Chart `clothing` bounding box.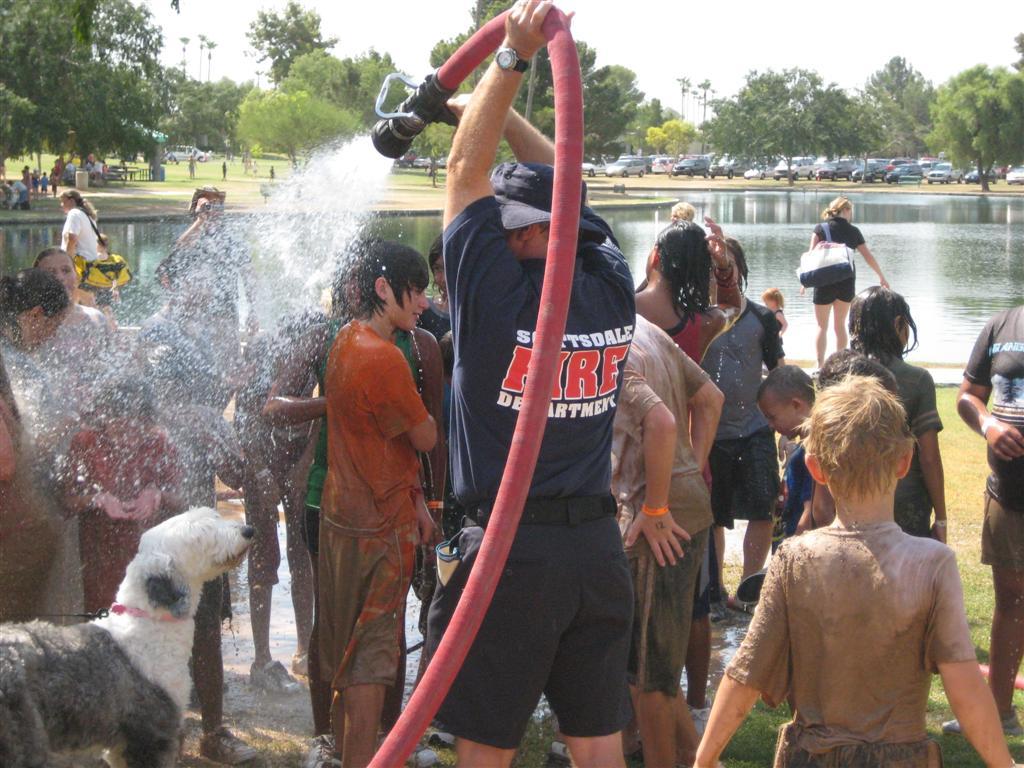
Charted: x1=859, y1=338, x2=942, y2=550.
